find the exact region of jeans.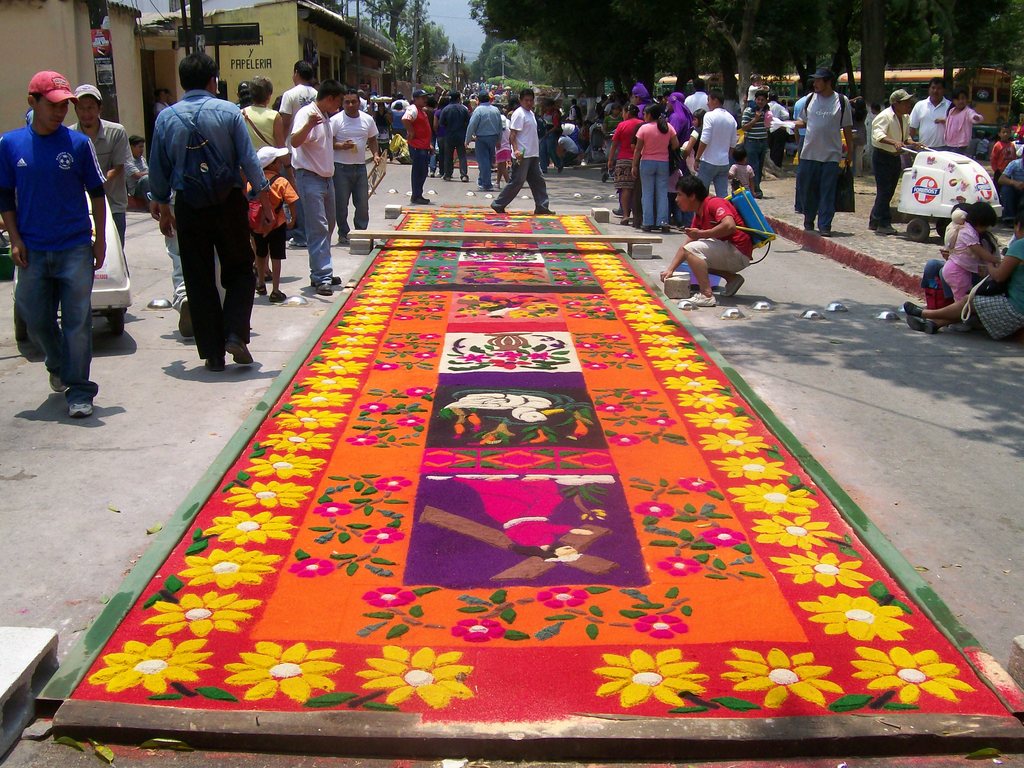
Exact region: bbox(18, 207, 105, 419).
